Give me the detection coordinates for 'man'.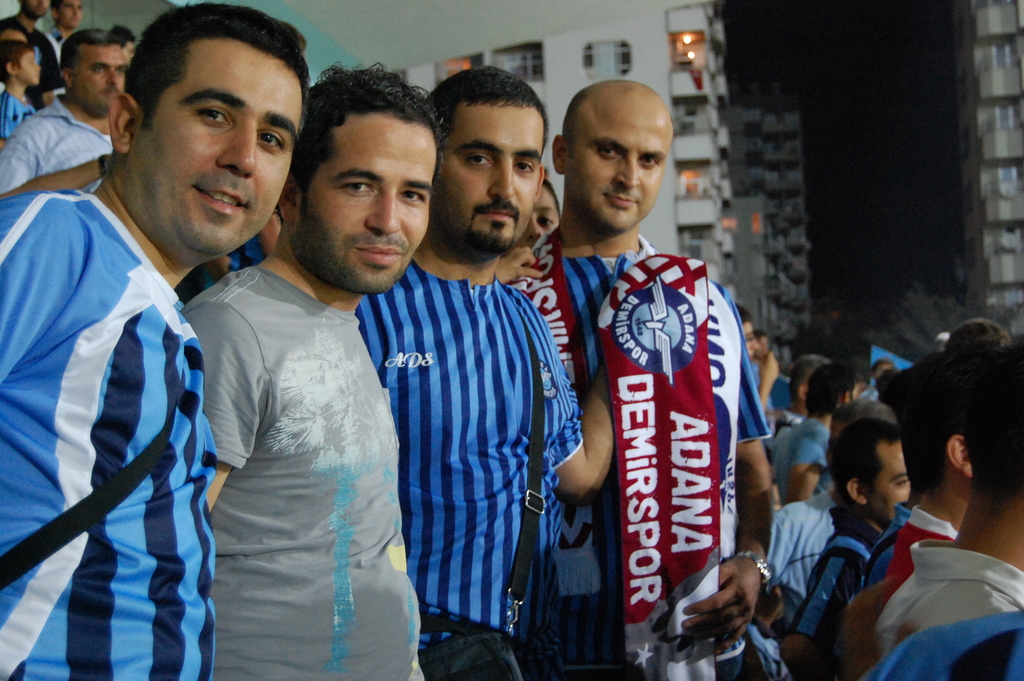
774,418,917,680.
